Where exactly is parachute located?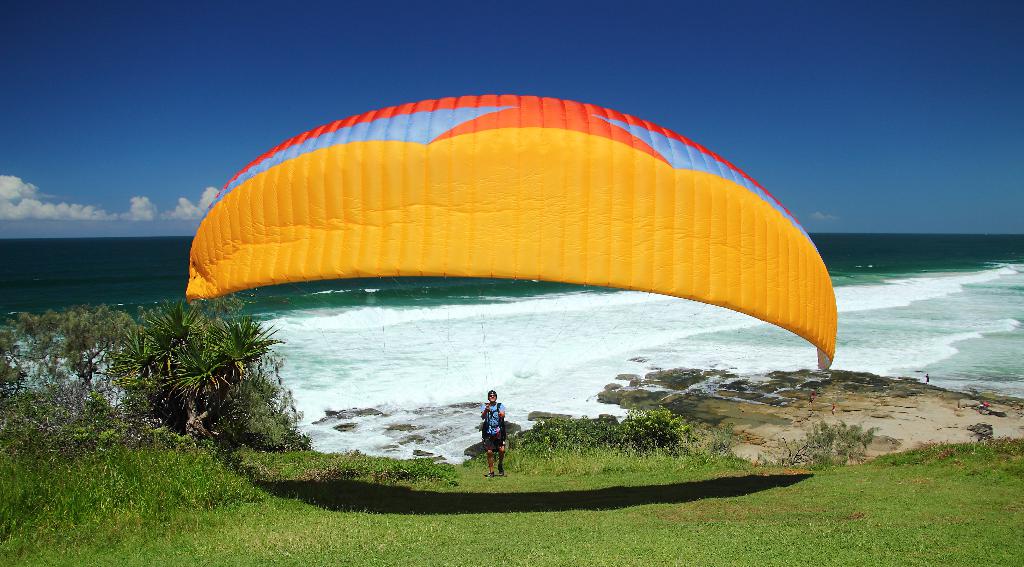
Its bounding box is BBox(190, 93, 828, 407).
